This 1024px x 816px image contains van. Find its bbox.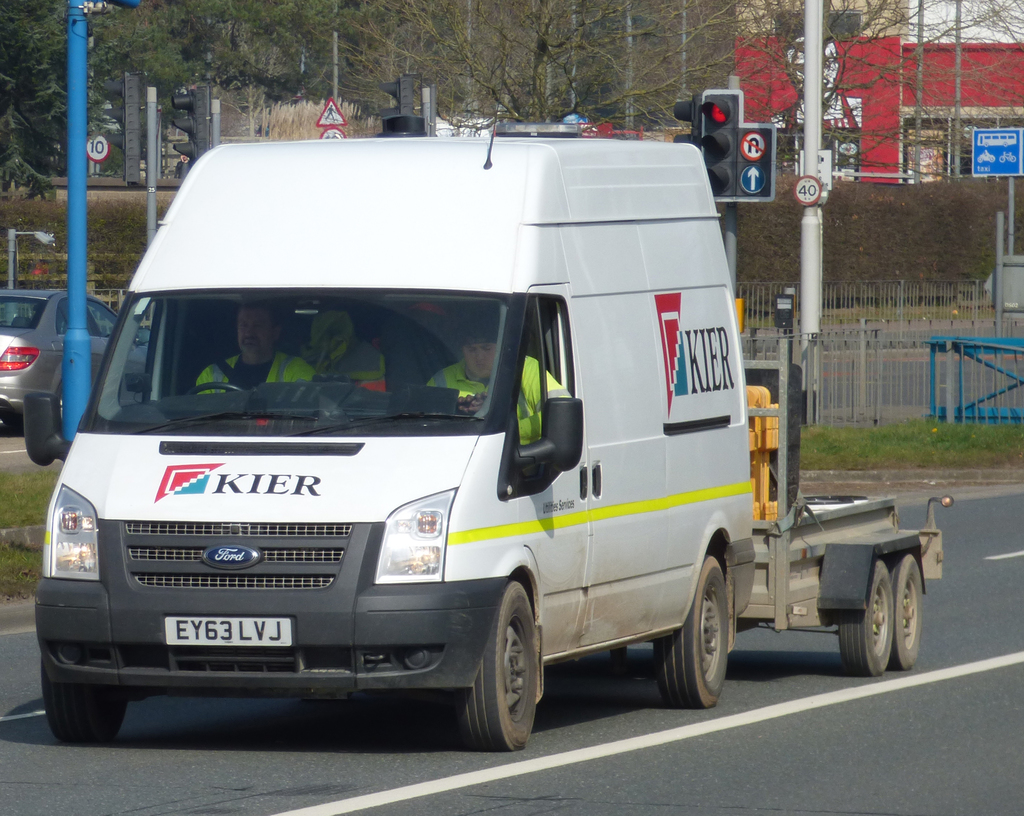
21 48 755 754.
